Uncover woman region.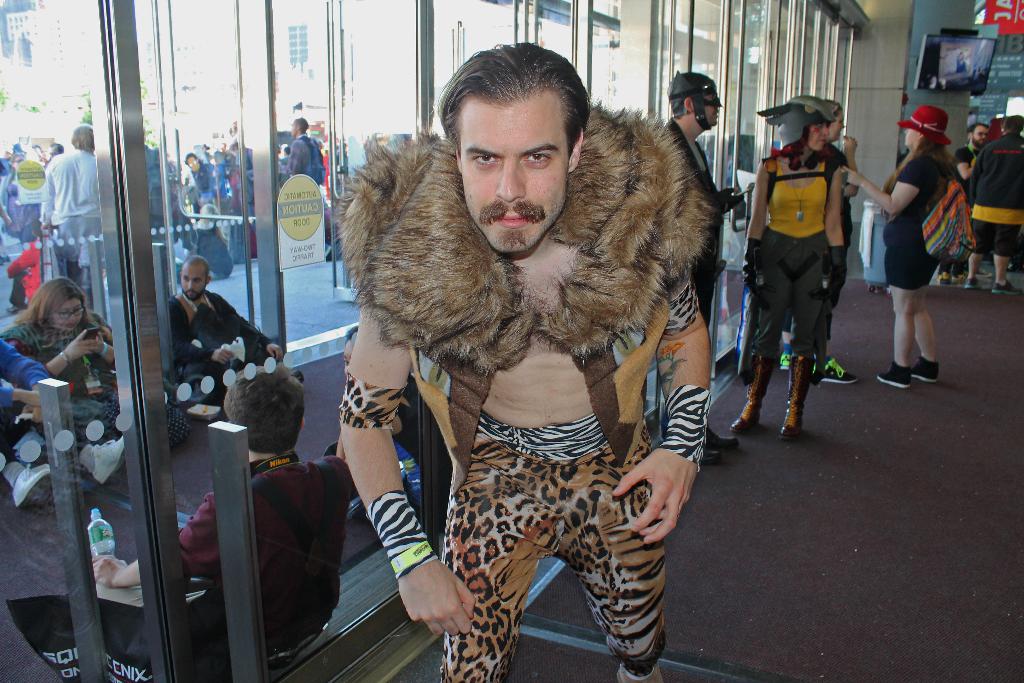
Uncovered: {"left": 4, "top": 275, "right": 195, "bottom": 430}.
